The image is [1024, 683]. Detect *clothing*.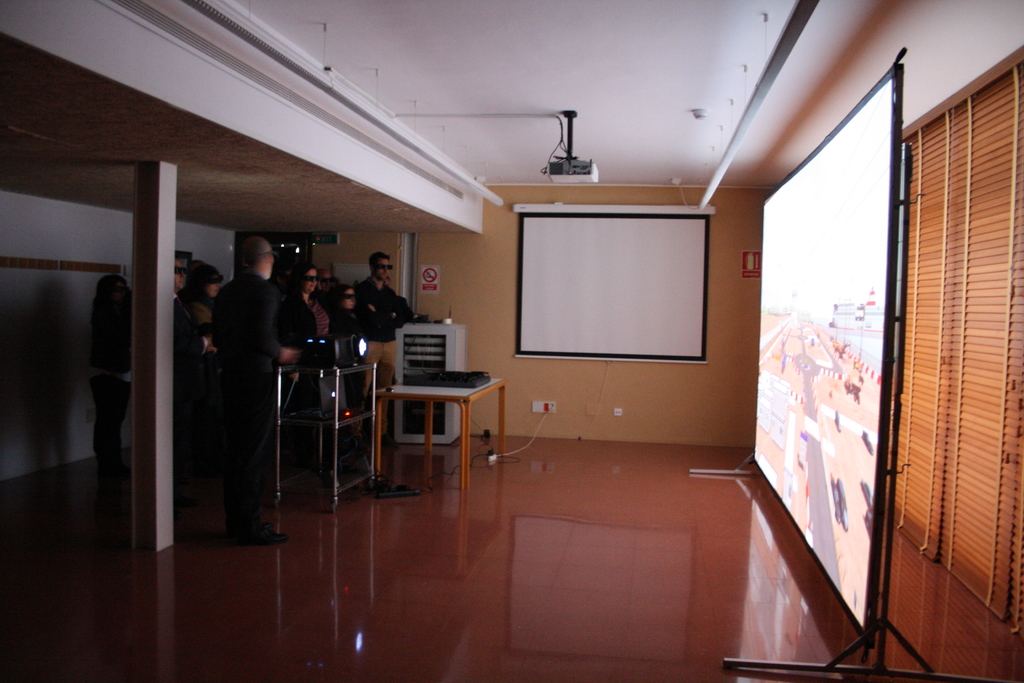
Detection: pyautogui.locateOnScreen(86, 300, 132, 472).
